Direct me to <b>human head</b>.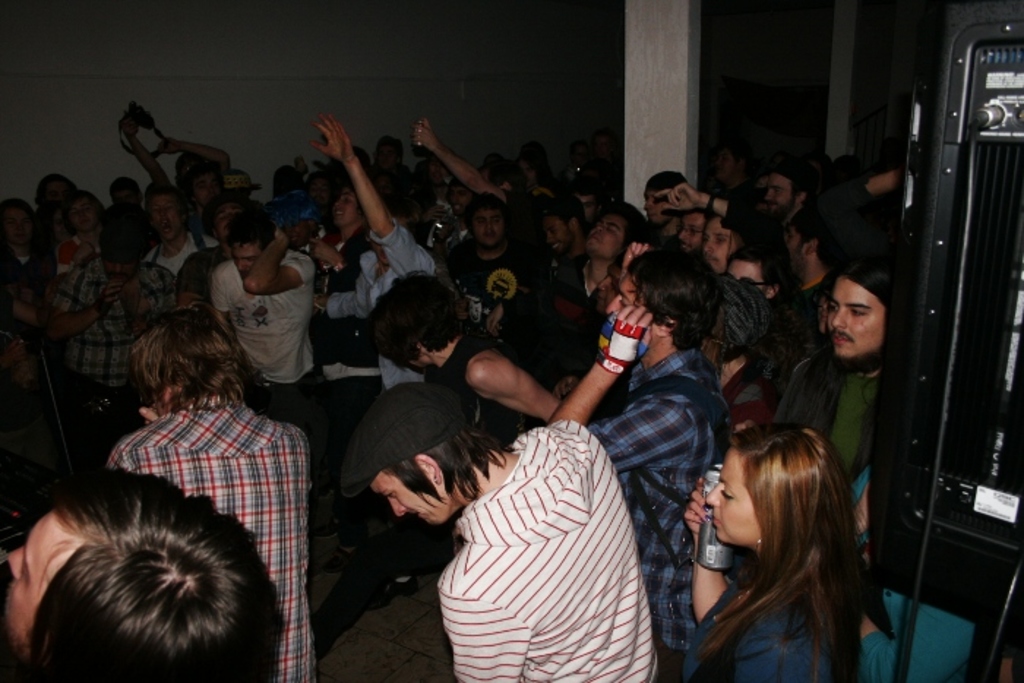
Direction: 660/209/723/253.
